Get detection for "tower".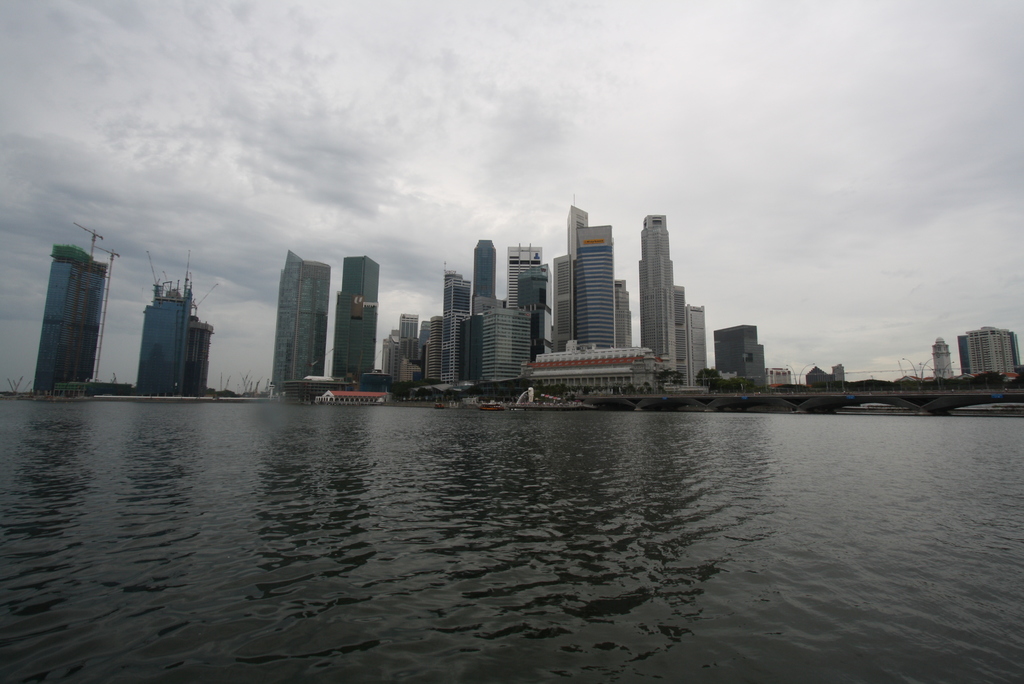
Detection: [x1=934, y1=339, x2=948, y2=384].
